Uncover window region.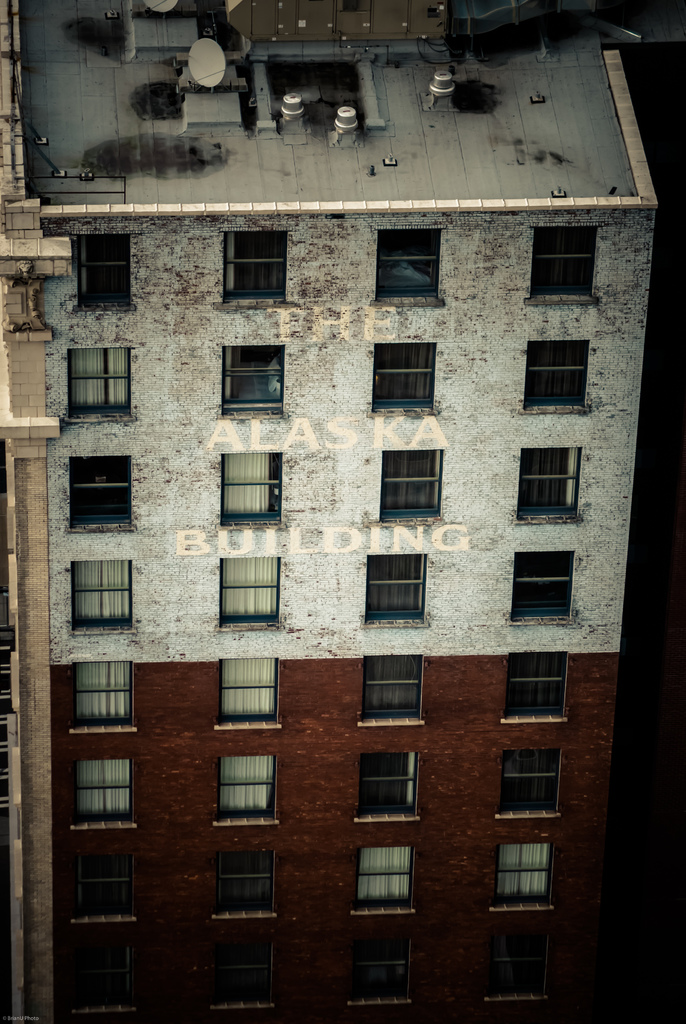
Uncovered: 533:219:596:303.
